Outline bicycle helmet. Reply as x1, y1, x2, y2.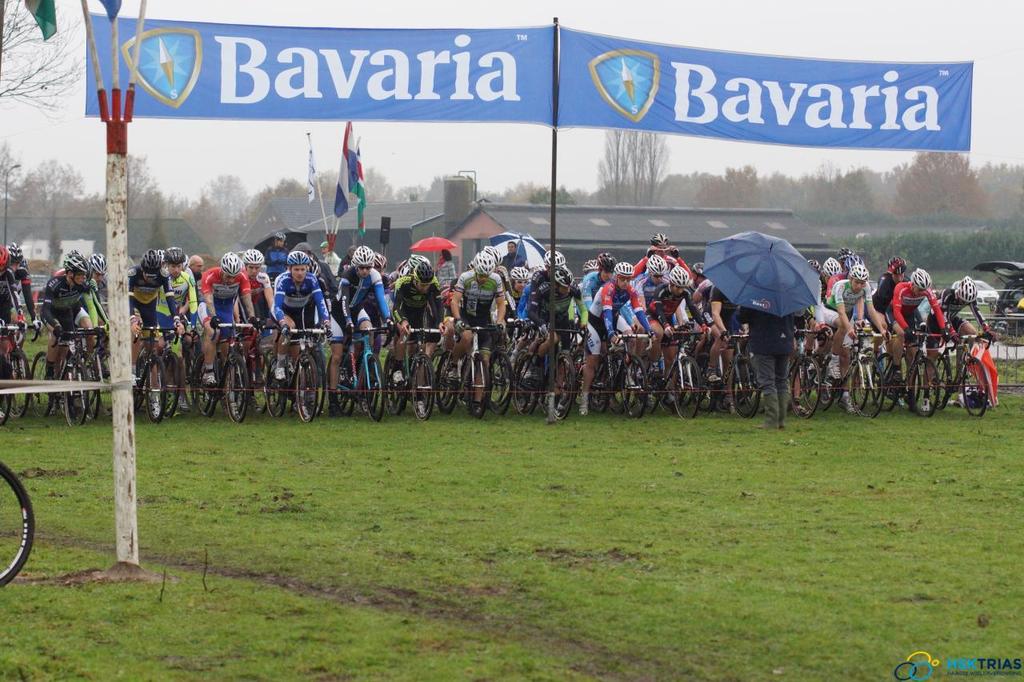
286, 251, 306, 263.
